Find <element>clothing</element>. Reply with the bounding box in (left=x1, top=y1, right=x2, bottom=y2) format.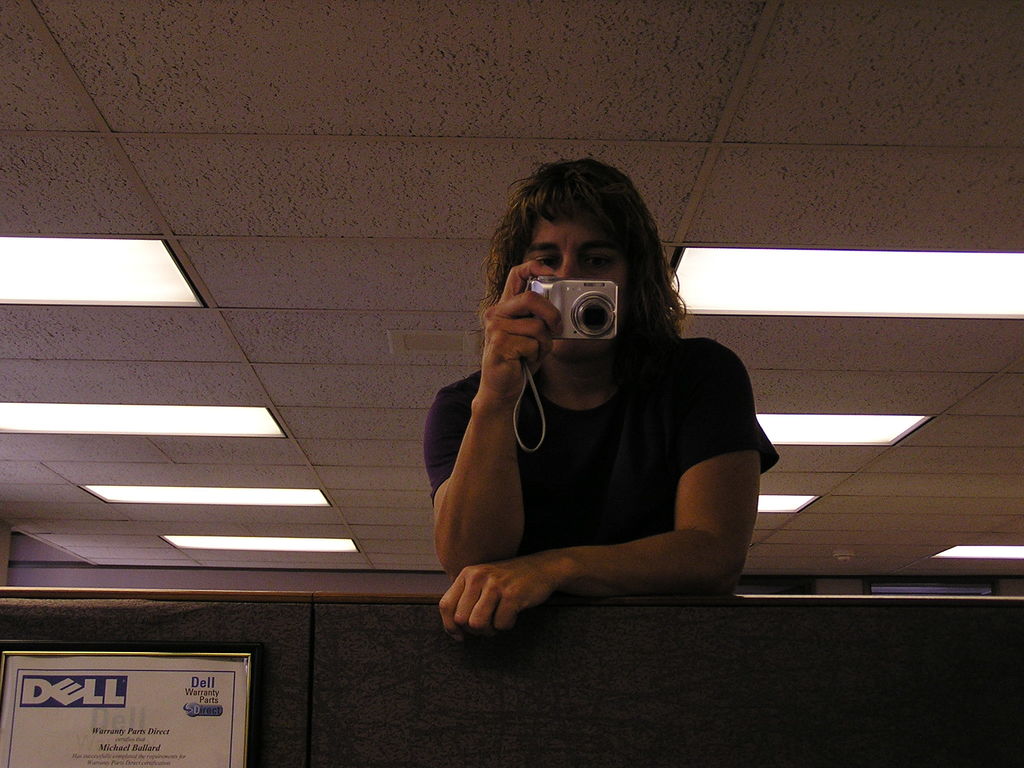
(left=427, top=337, right=780, bottom=557).
